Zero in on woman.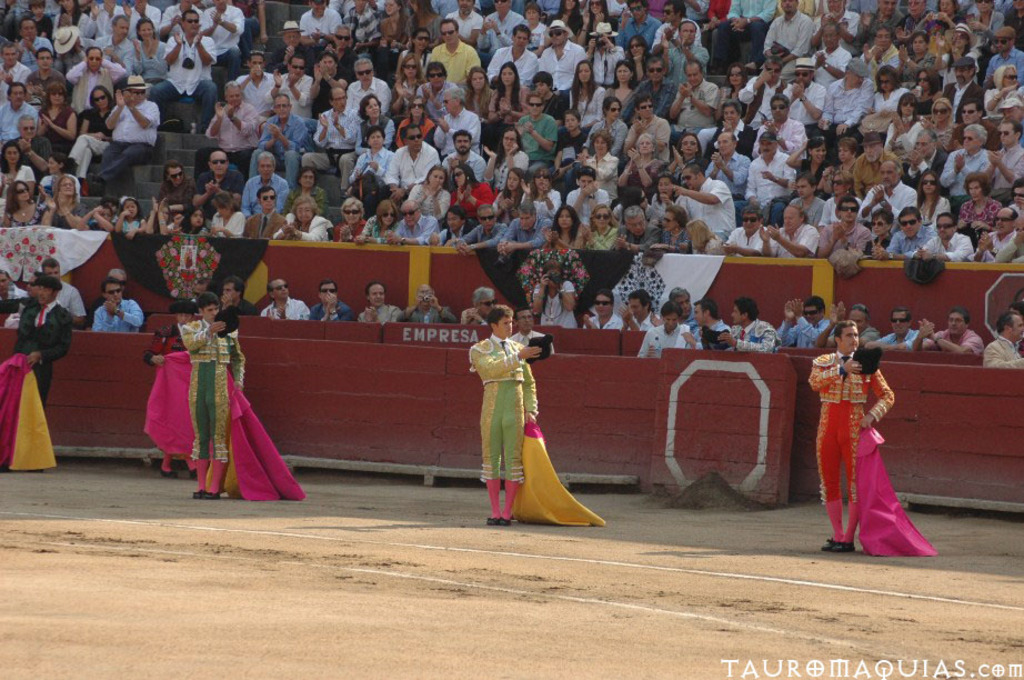
Zeroed in: {"left": 330, "top": 196, "right": 368, "bottom": 241}.
